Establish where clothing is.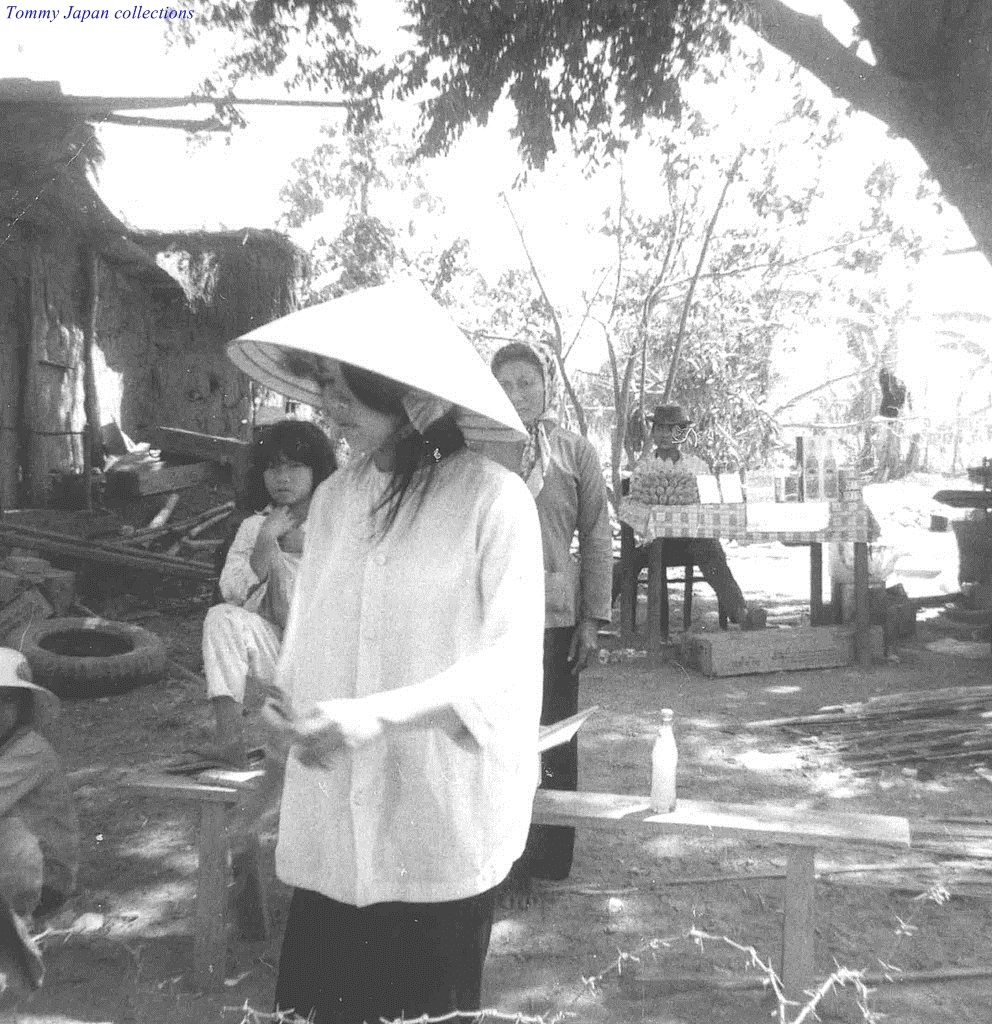
Established at <bbox>463, 337, 619, 883</bbox>.
